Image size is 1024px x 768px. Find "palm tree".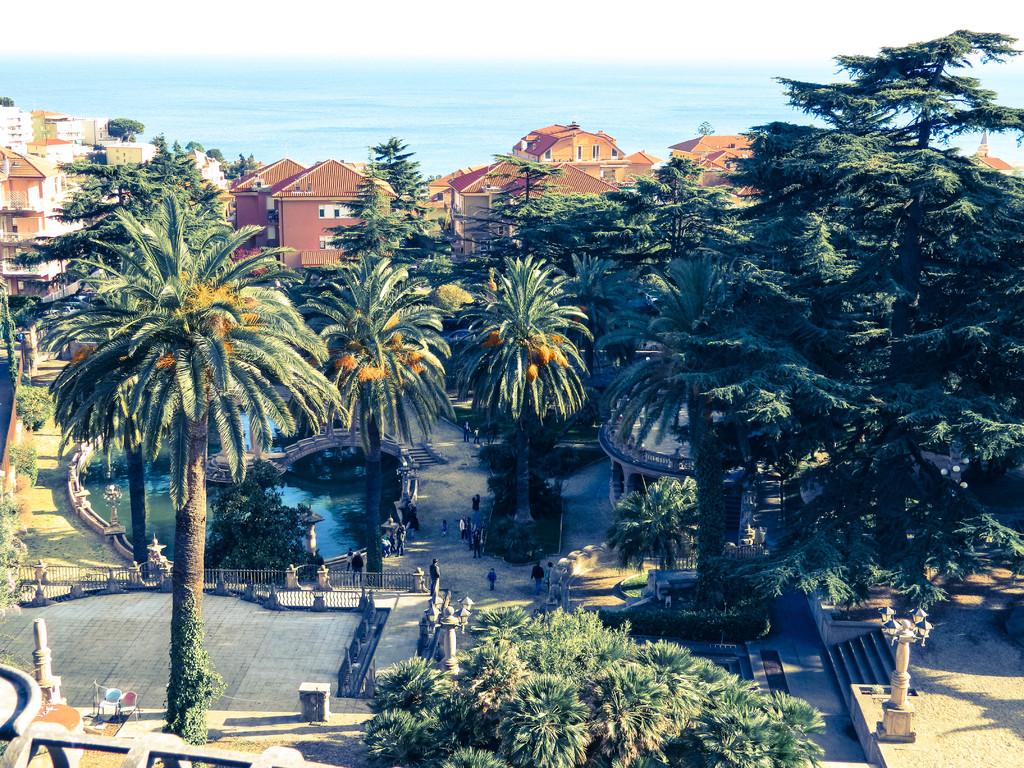
BBox(40, 188, 351, 743).
